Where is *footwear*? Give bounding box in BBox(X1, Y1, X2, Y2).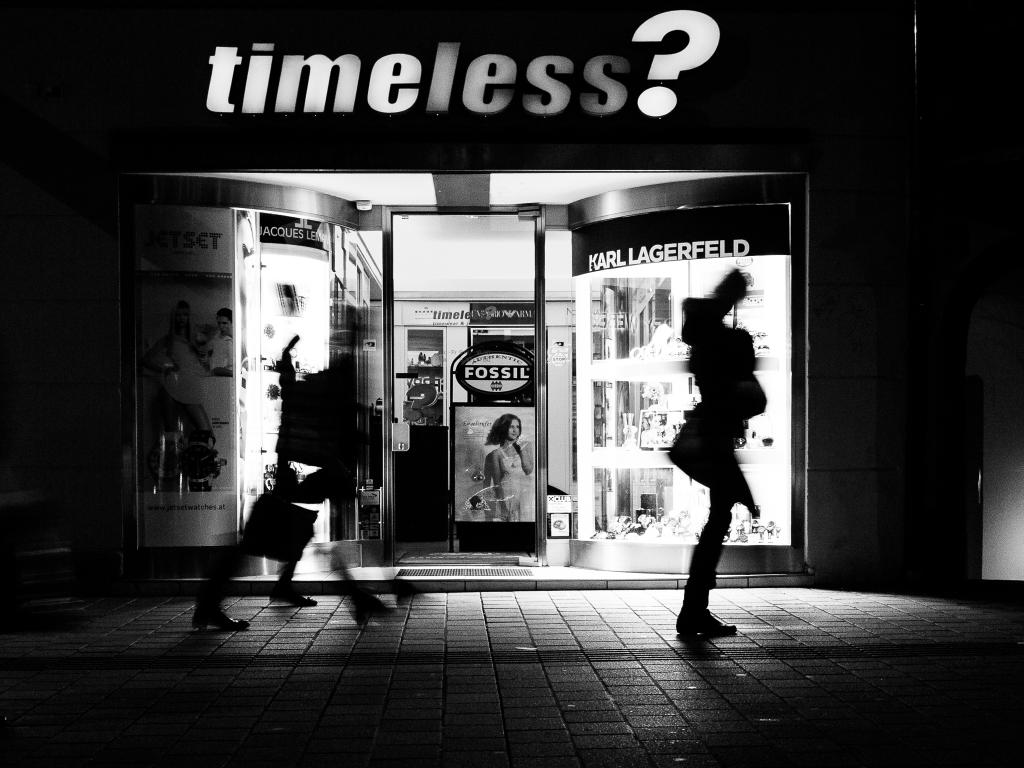
BBox(398, 578, 428, 609).
